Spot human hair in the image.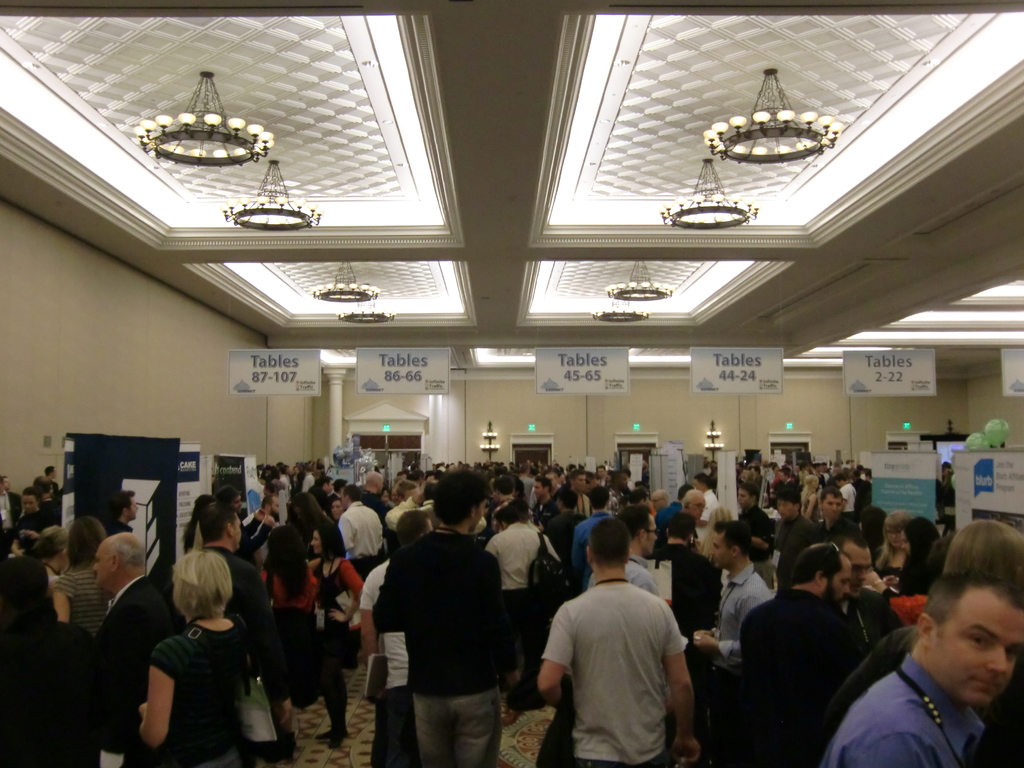
human hair found at bbox=[716, 519, 750, 555].
